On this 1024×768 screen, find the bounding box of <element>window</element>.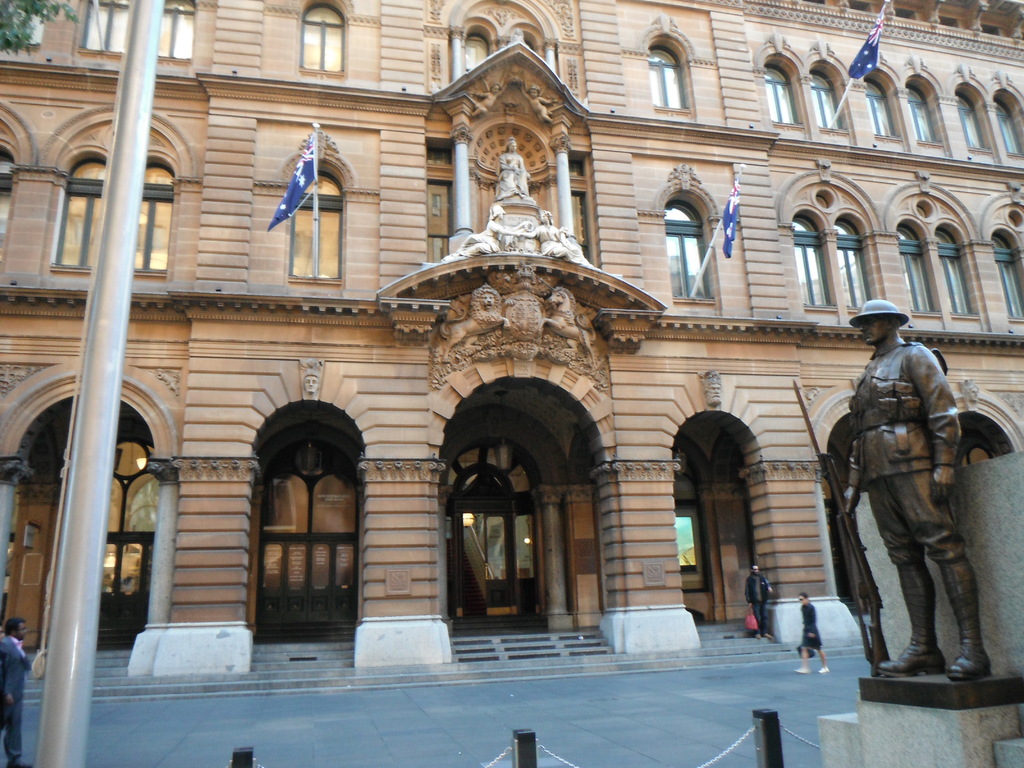
Bounding box: locate(49, 156, 109, 268).
